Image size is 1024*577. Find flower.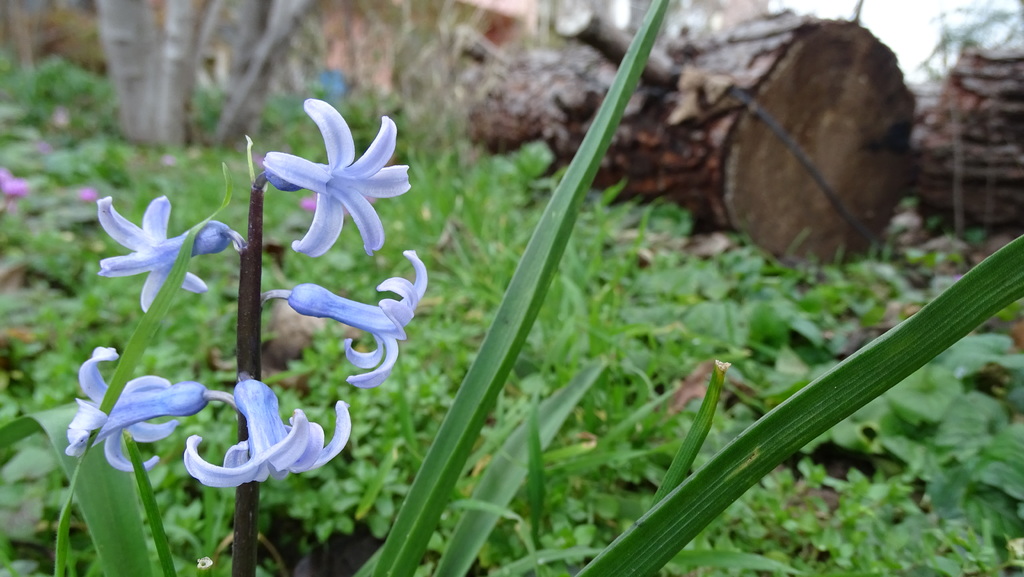
BBox(264, 97, 412, 256).
